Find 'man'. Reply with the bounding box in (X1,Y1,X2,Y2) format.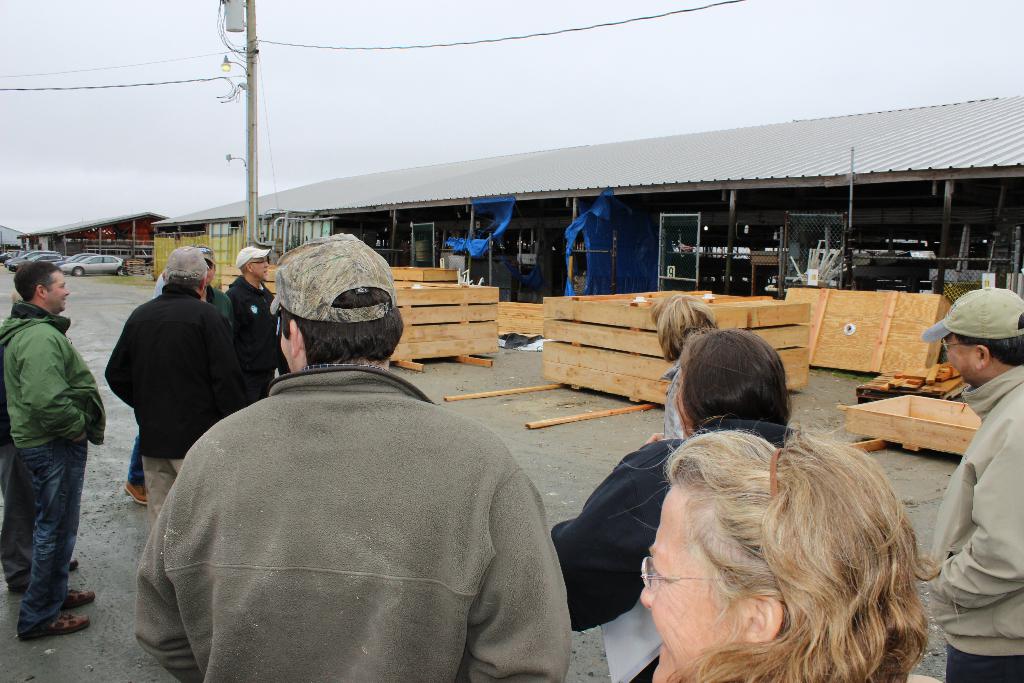
(918,284,1023,682).
